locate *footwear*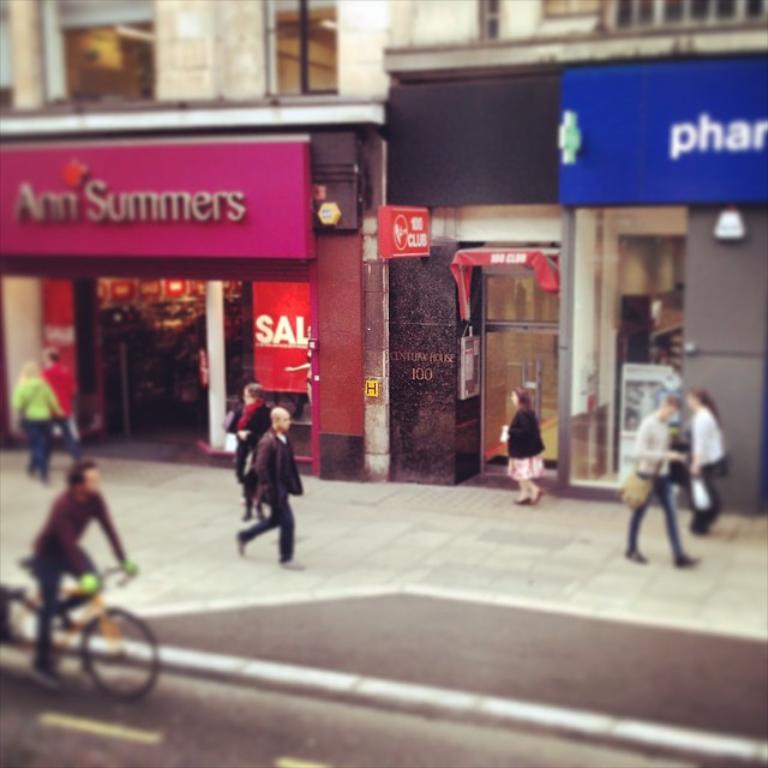
region(628, 540, 649, 568)
